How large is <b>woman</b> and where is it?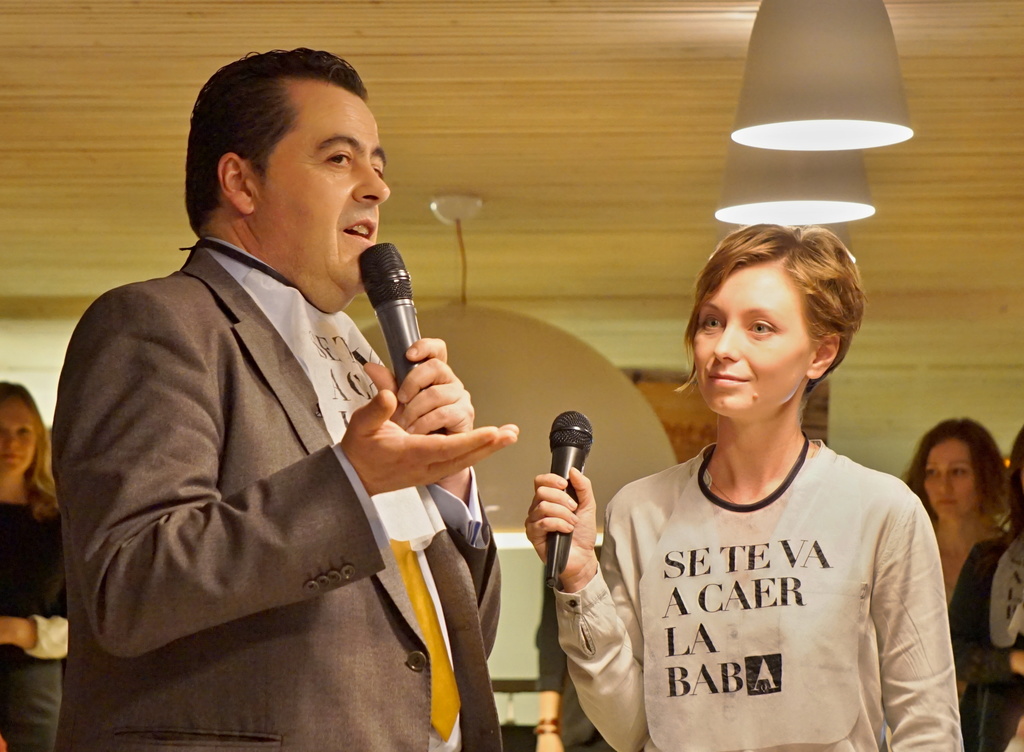
Bounding box: <region>948, 429, 1023, 751</region>.
